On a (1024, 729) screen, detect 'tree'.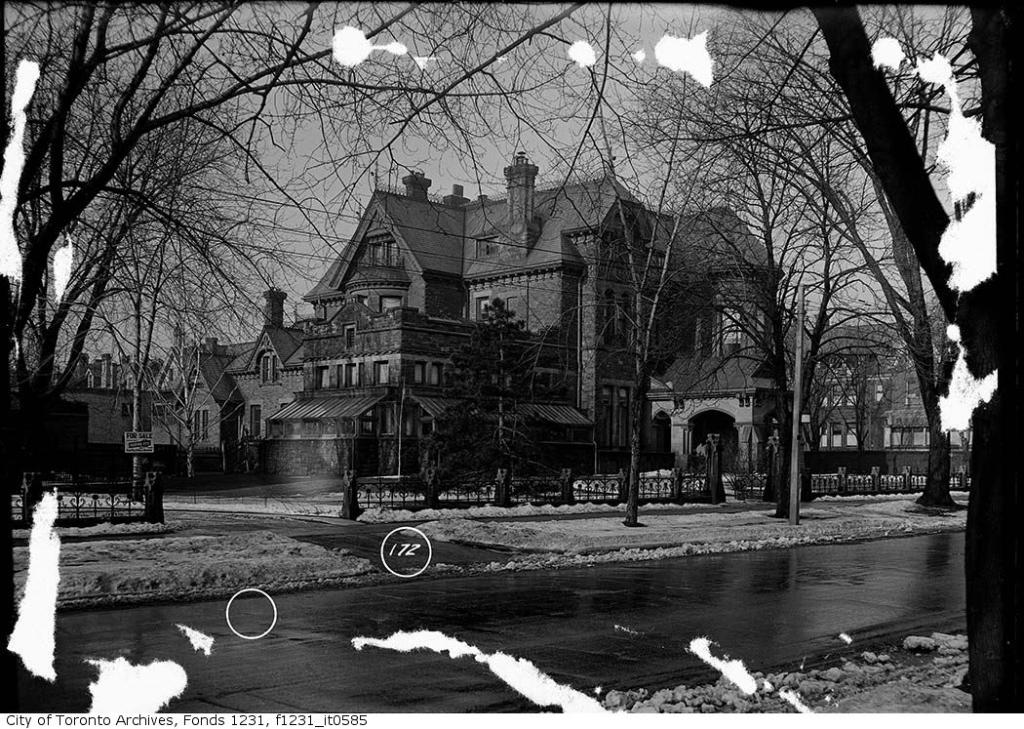
{"x1": 654, "y1": 3, "x2": 1021, "y2": 717}.
